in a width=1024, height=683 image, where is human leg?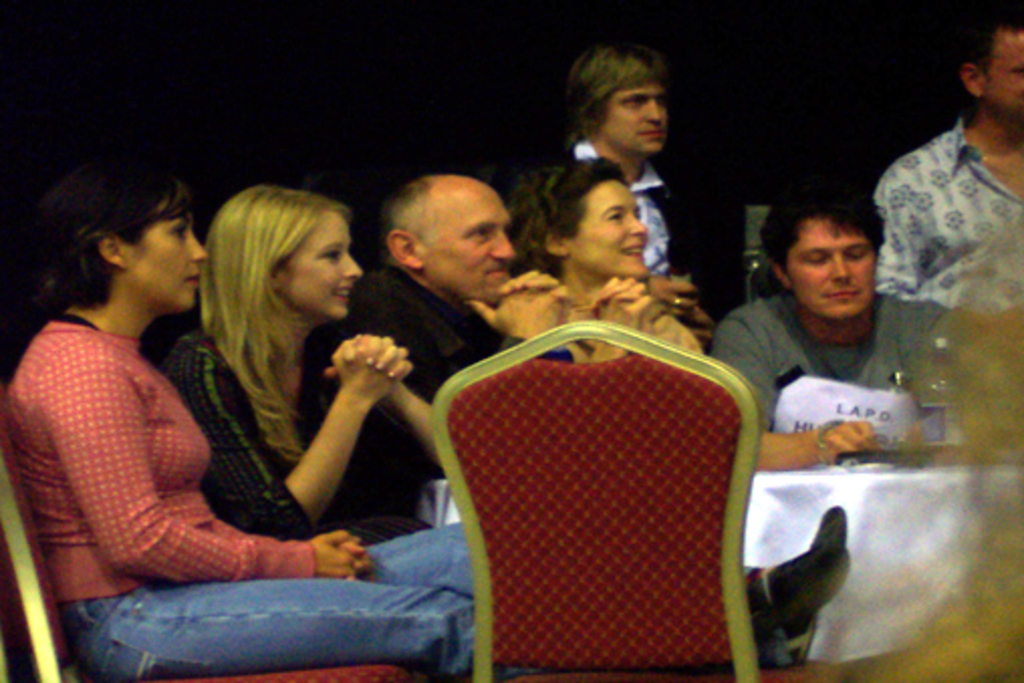
bbox(75, 562, 486, 681).
